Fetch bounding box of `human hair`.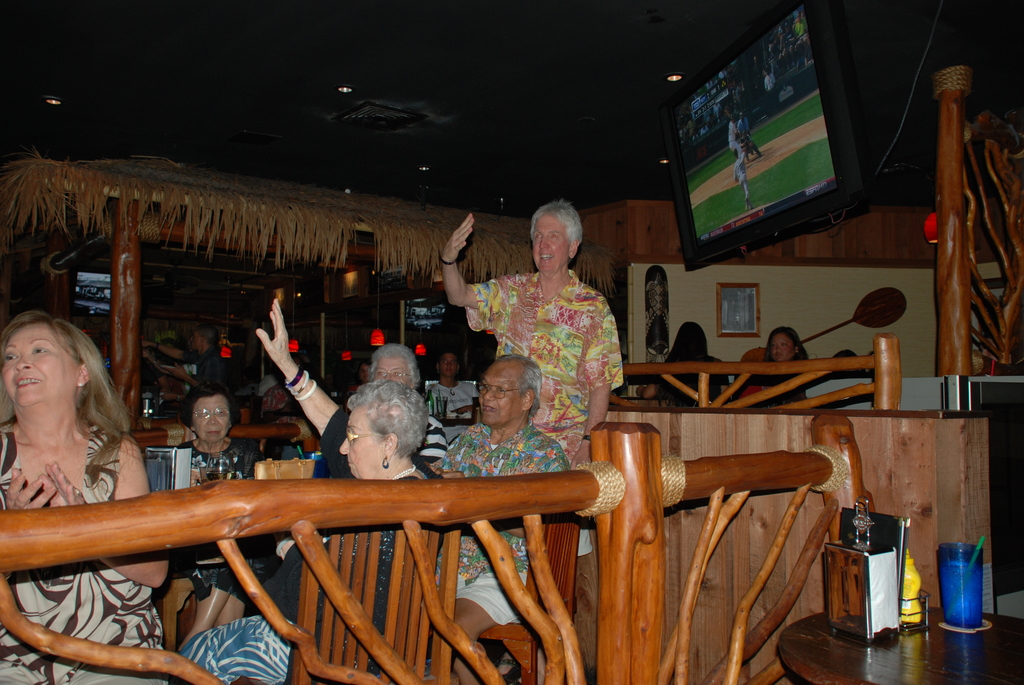
Bbox: bbox=[3, 309, 117, 524].
